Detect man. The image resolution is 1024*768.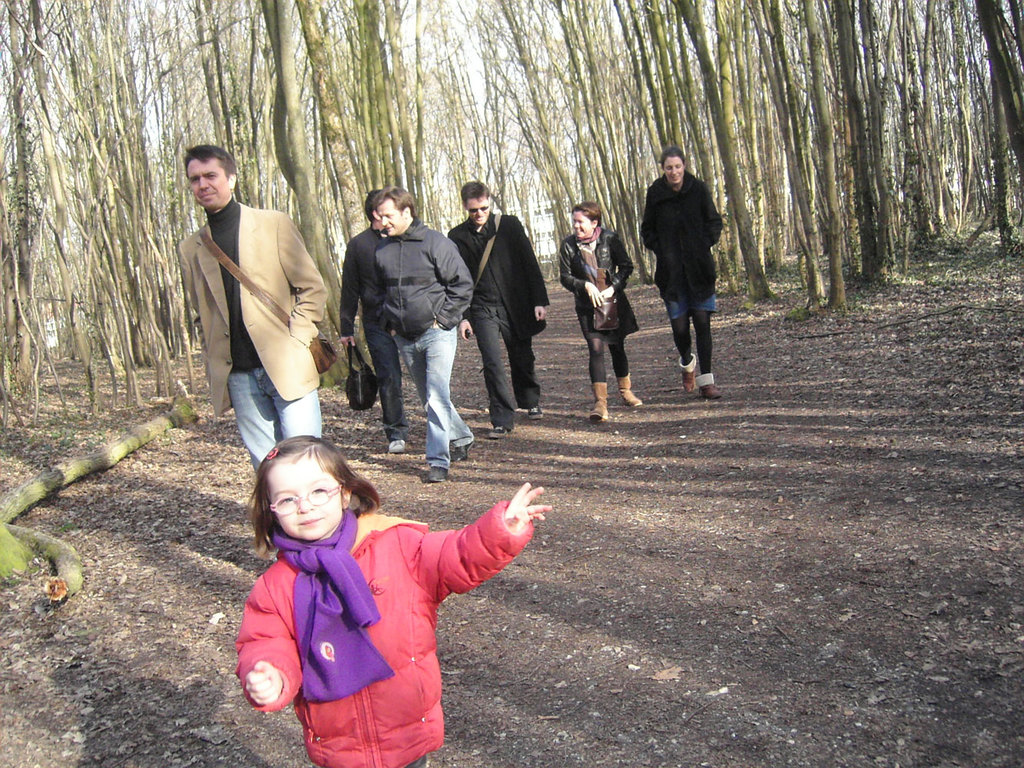
locate(449, 175, 553, 431).
